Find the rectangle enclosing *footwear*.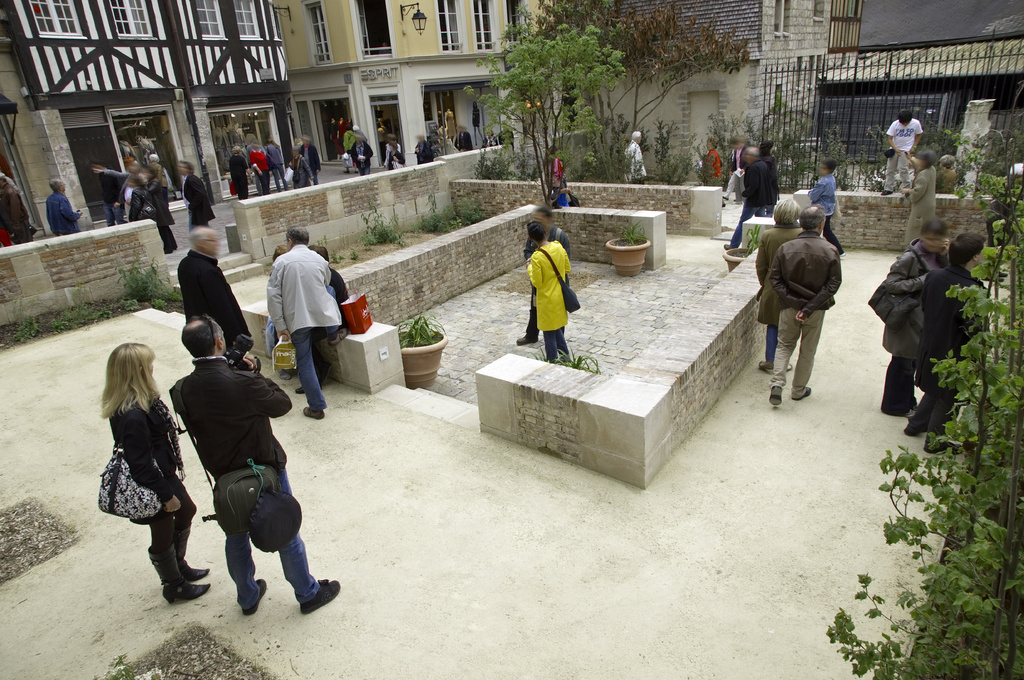
723:194:728:196.
